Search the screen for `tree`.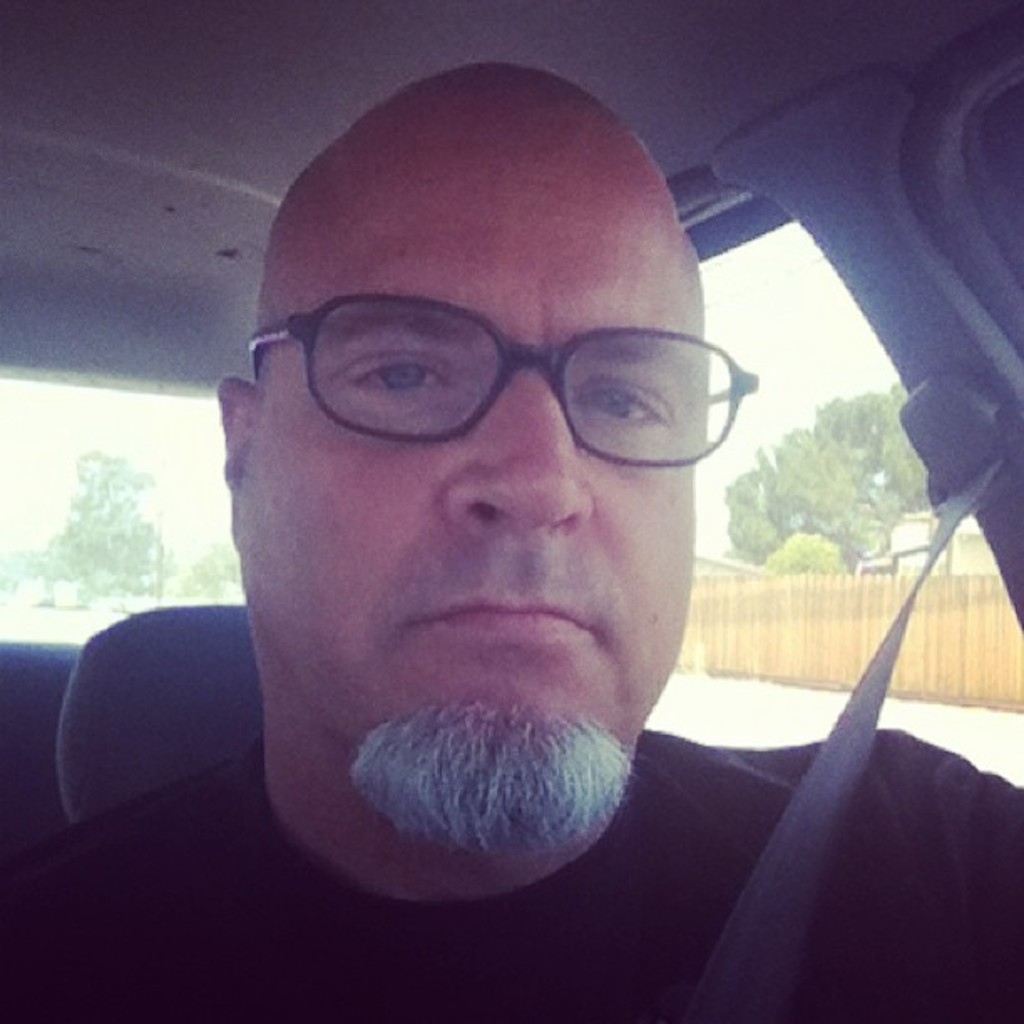
Found at (left=162, top=535, right=241, bottom=604).
